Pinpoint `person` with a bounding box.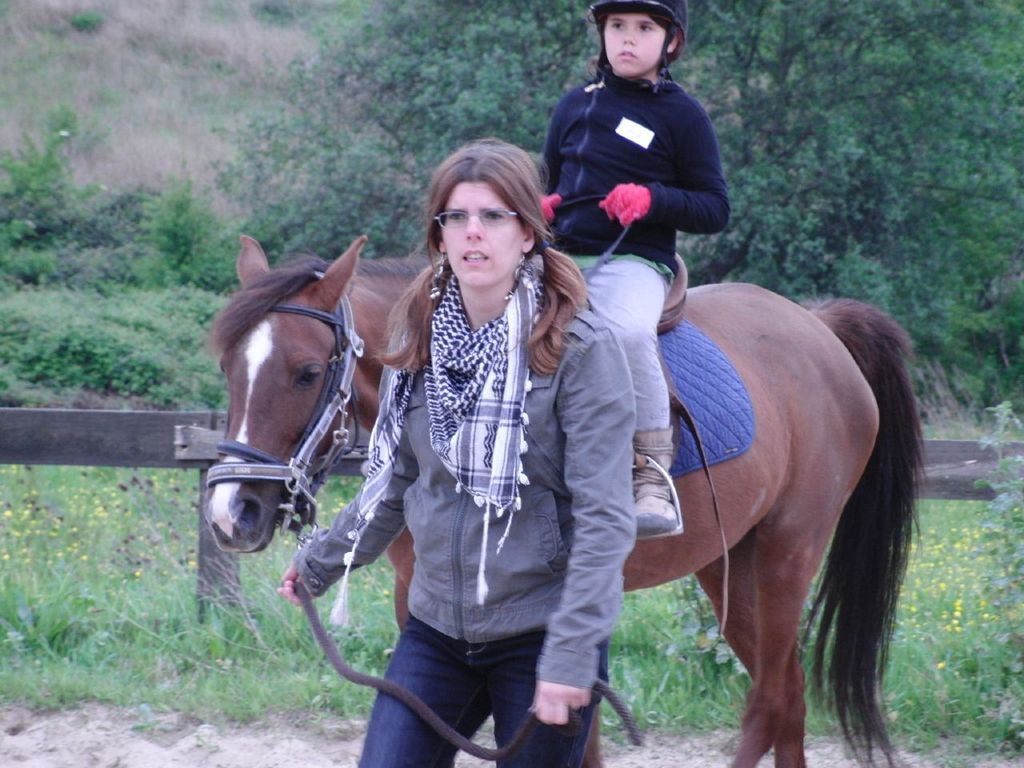
BBox(362, 107, 591, 767).
